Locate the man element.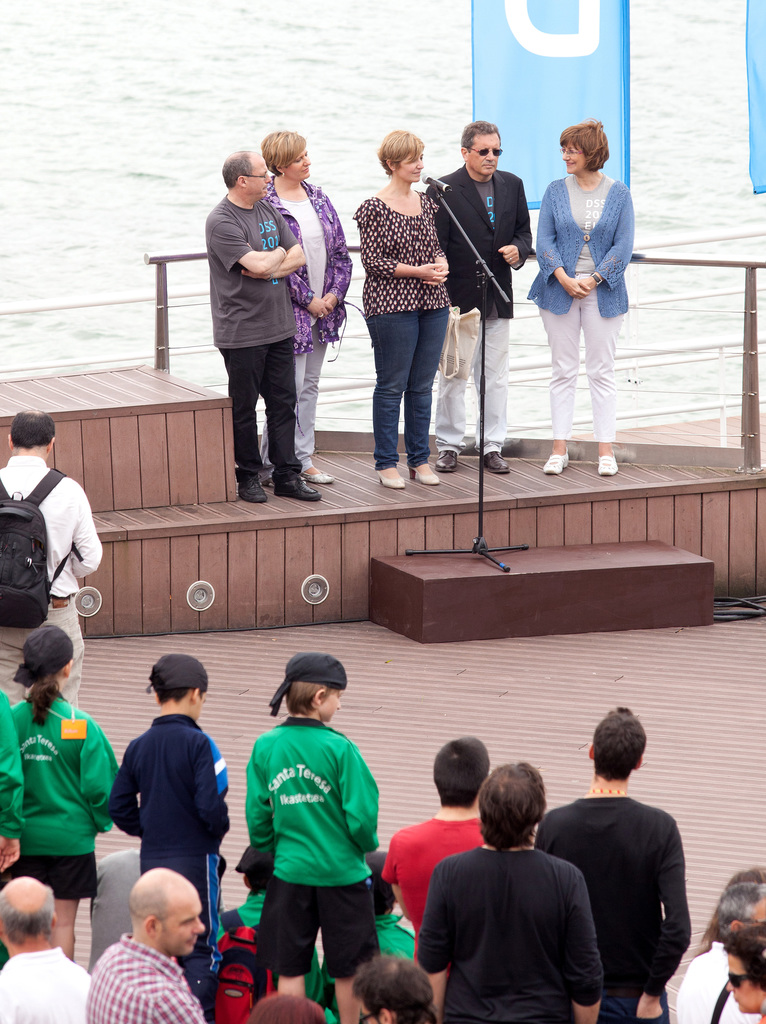
Element bbox: {"left": 0, "top": 406, "right": 99, "bottom": 700}.
